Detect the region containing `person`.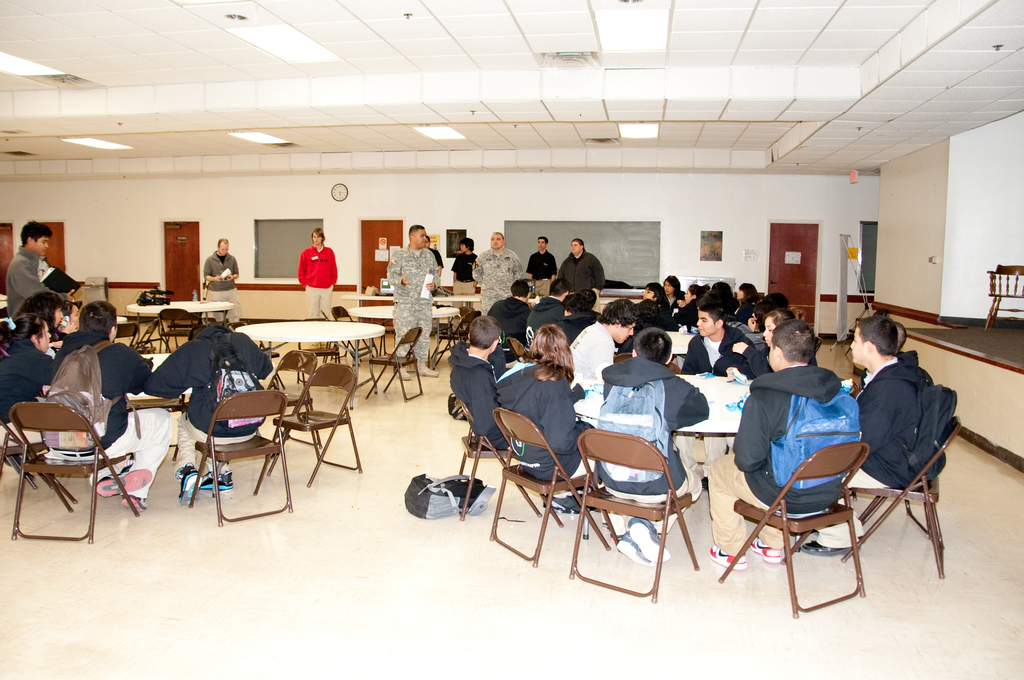
381 223 439 377.
